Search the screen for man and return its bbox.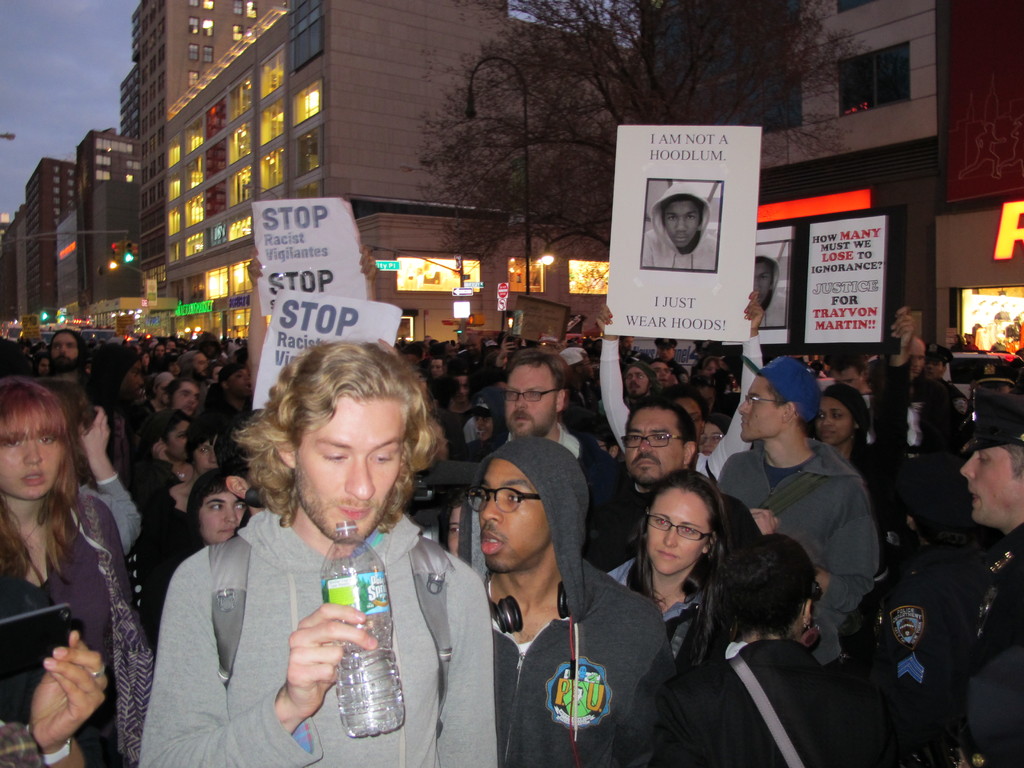
Found: bbox(474, 440, 655, 767).
